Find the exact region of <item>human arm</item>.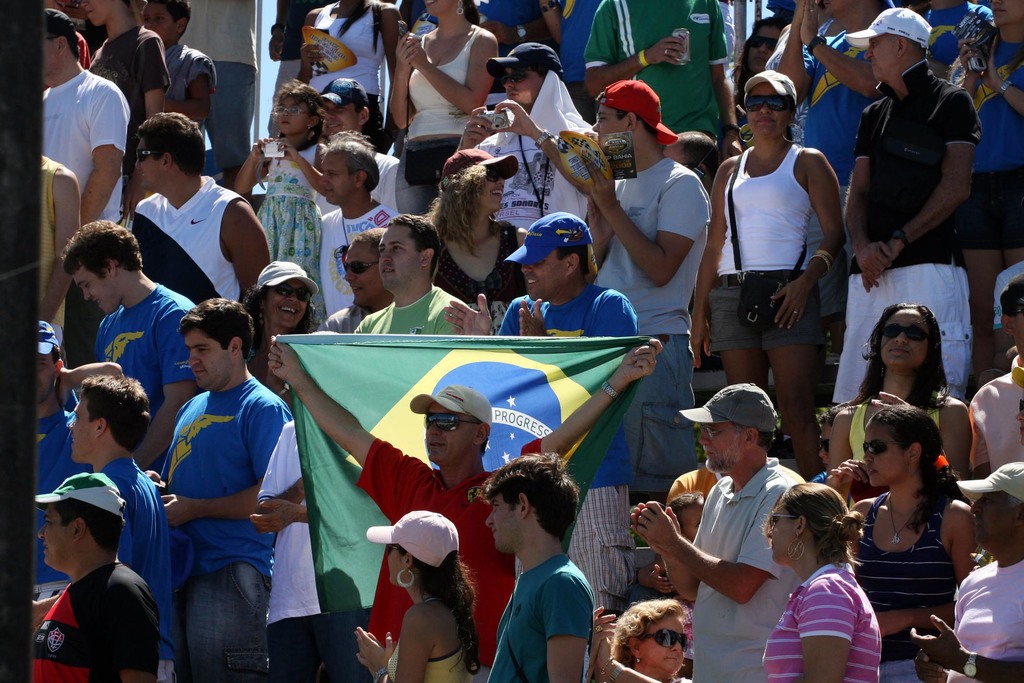
Exact region: 381,4,406,83.
